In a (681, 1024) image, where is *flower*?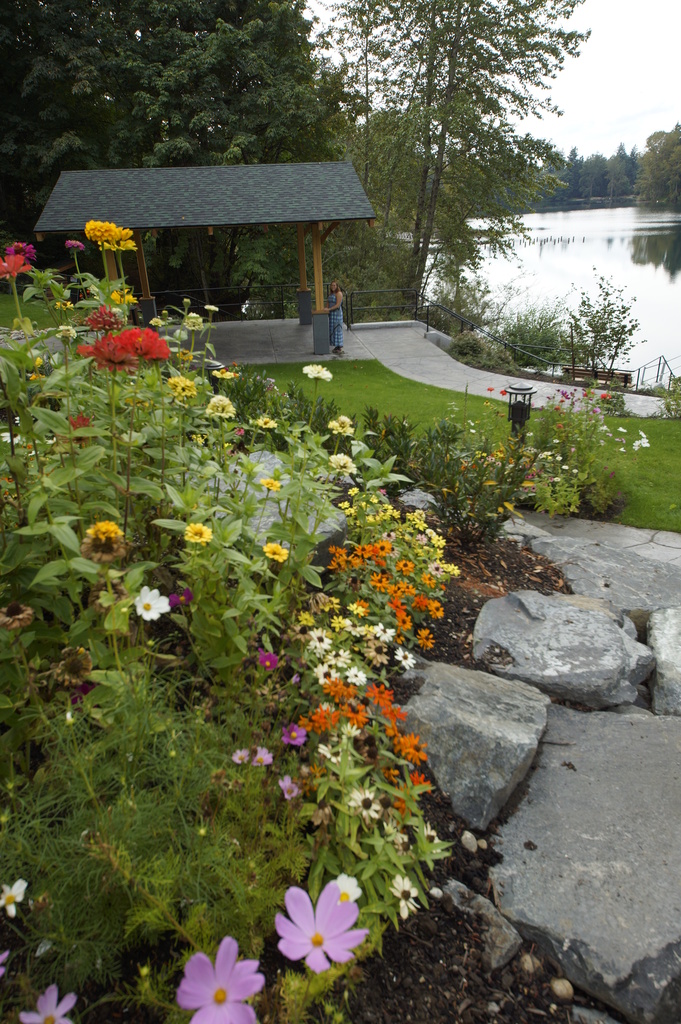
select_region(263, 481, 287, 492).
